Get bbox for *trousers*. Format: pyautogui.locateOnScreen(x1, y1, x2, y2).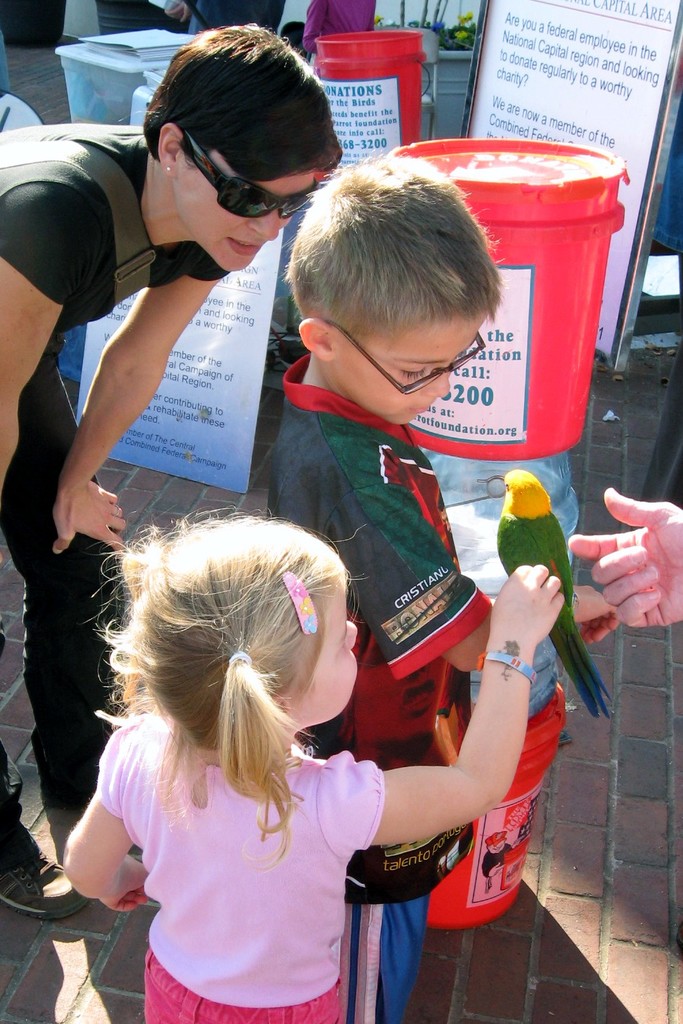
pyautogui.locateOnScreen(0, 346, 126, 873).
